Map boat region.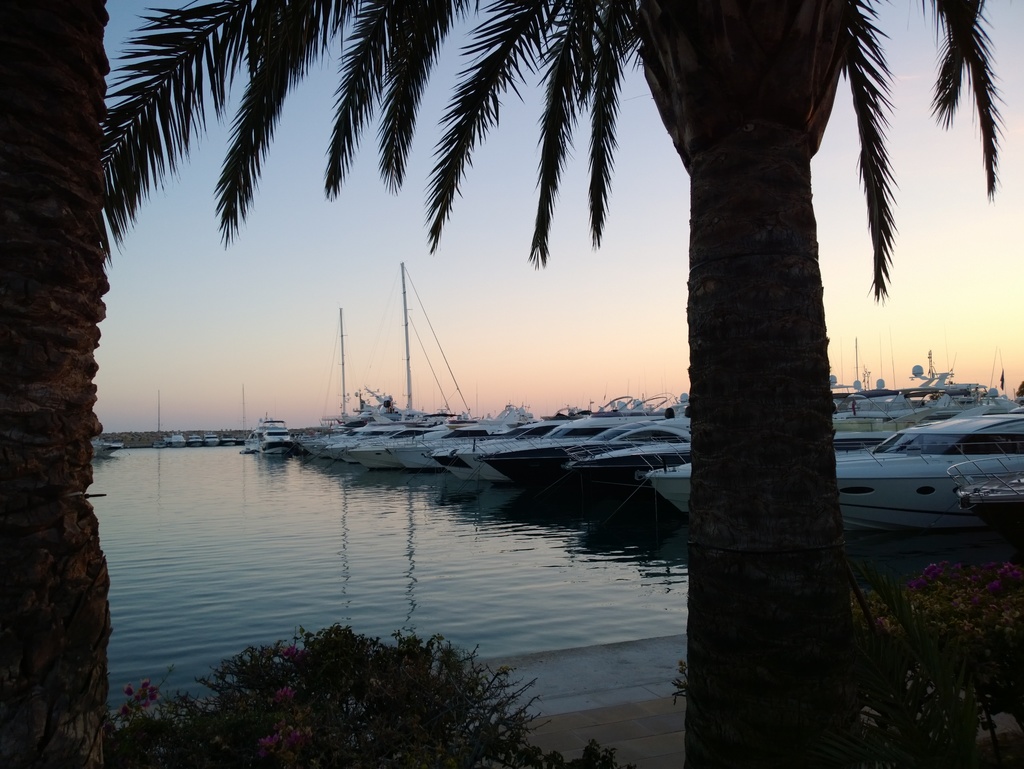
Mapped to crop(648, 389, 1023, 535).
